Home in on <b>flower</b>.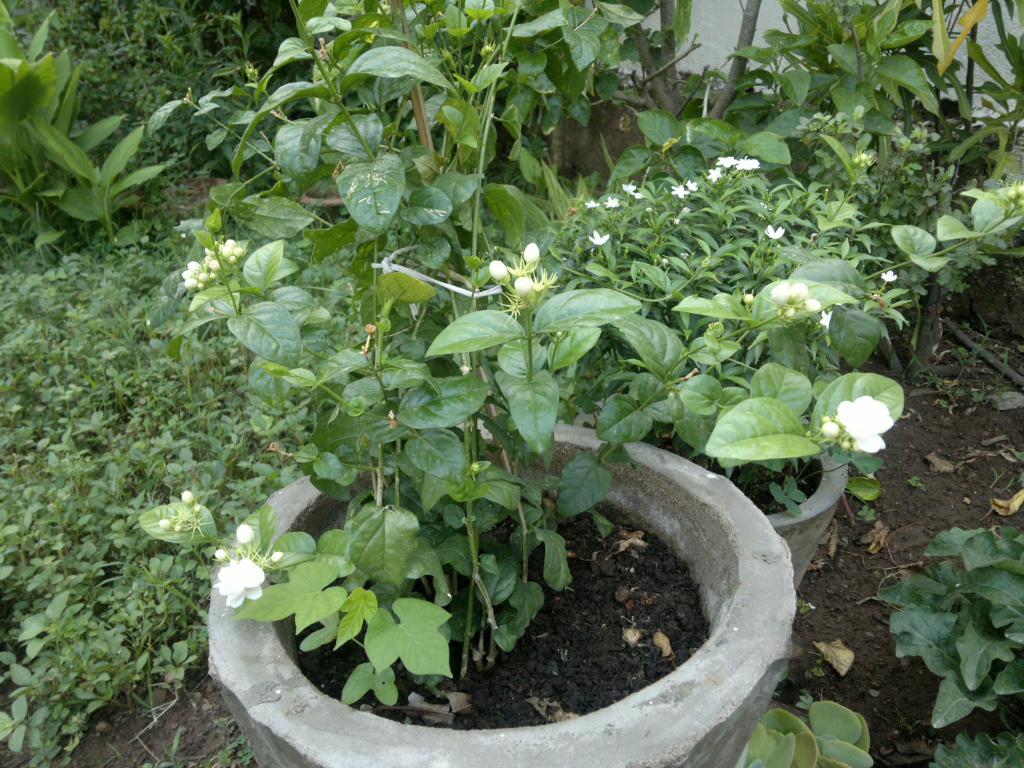
Homed in at 515/274/534/298.
